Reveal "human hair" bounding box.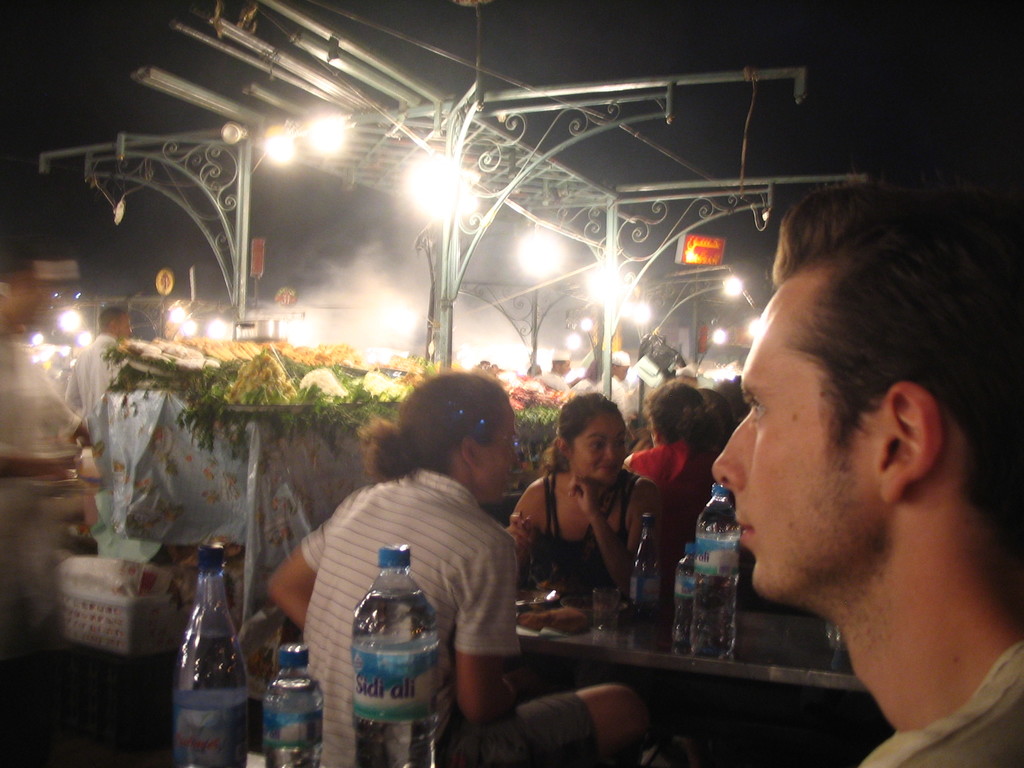
Revealed: bbox=(96, 307, 122, 328).
